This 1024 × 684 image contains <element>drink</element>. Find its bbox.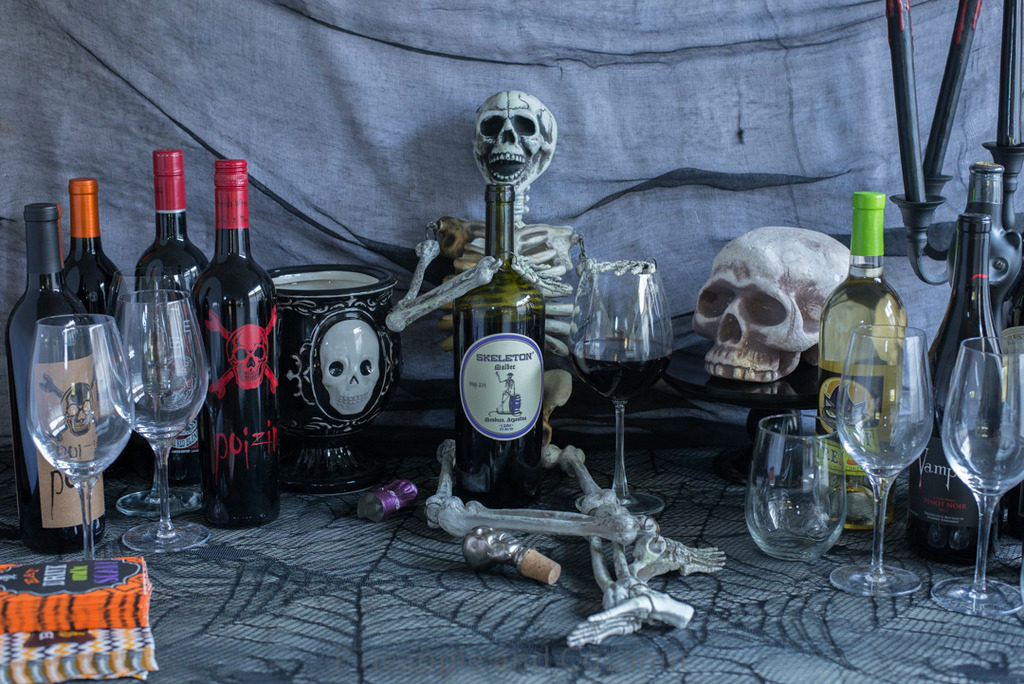
Rect(570, 338, 669, 403).
